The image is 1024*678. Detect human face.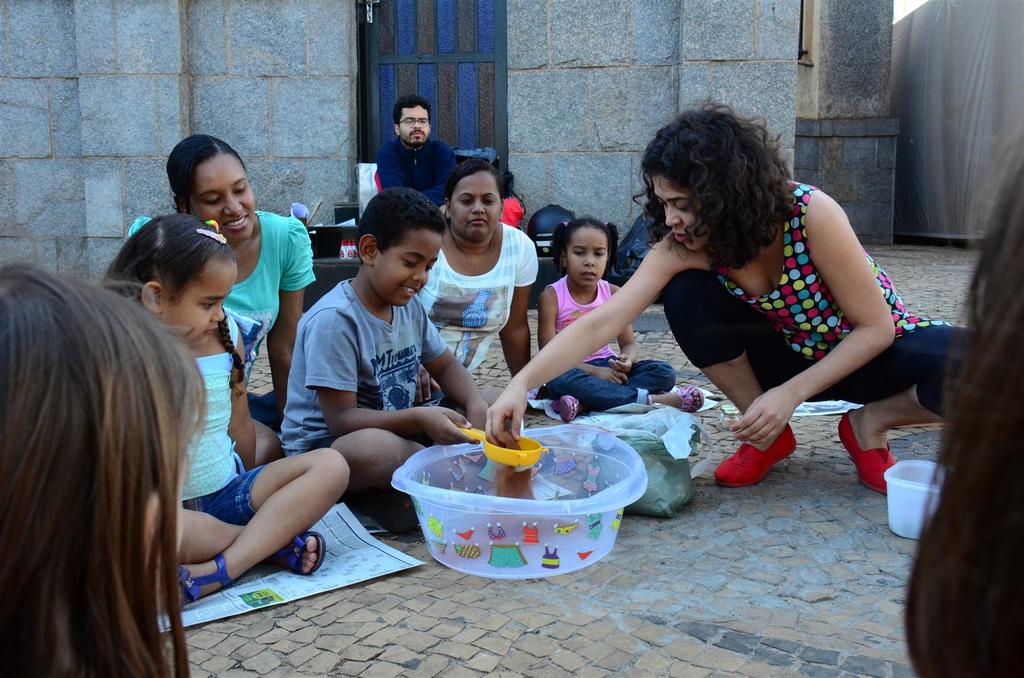
Detection: [x1=392, y1=104, x2=429, y2=152].
